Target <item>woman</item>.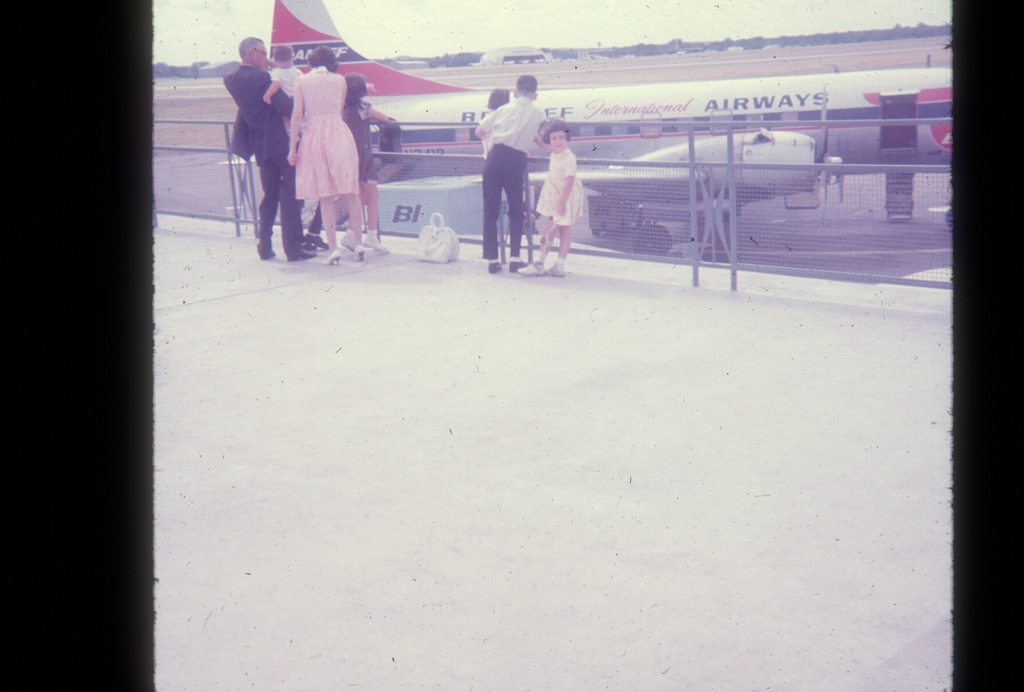
Target region: select_region(288, 53, 365, 263).
